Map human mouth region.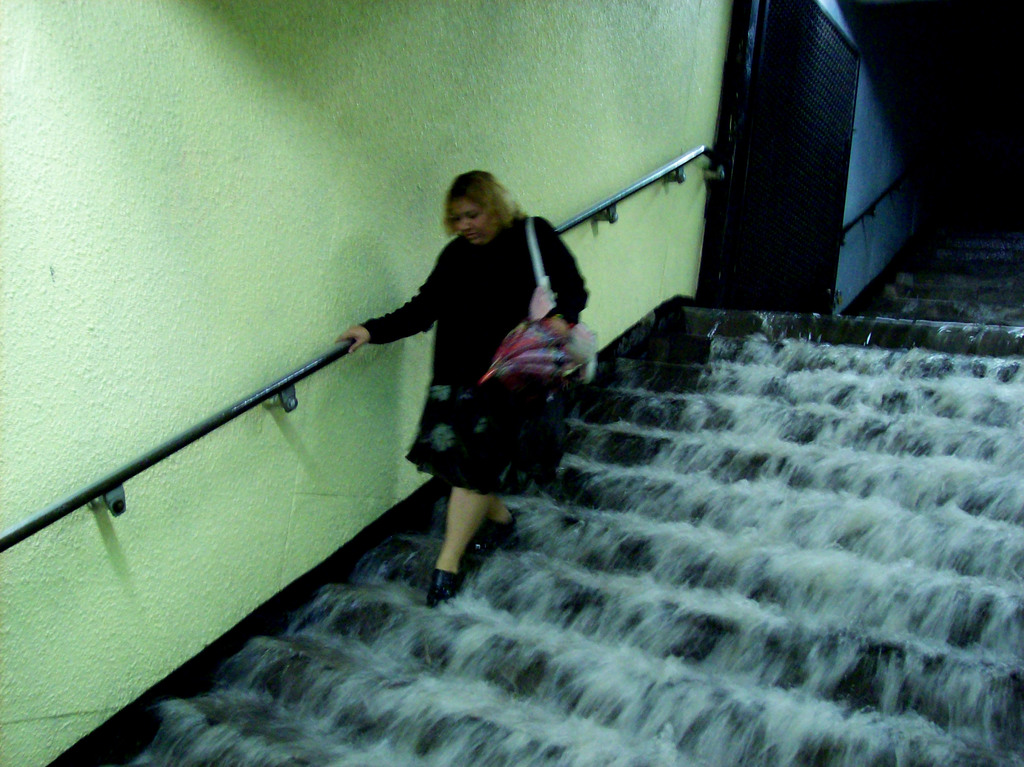
Mapped to 461,230,479,241.
